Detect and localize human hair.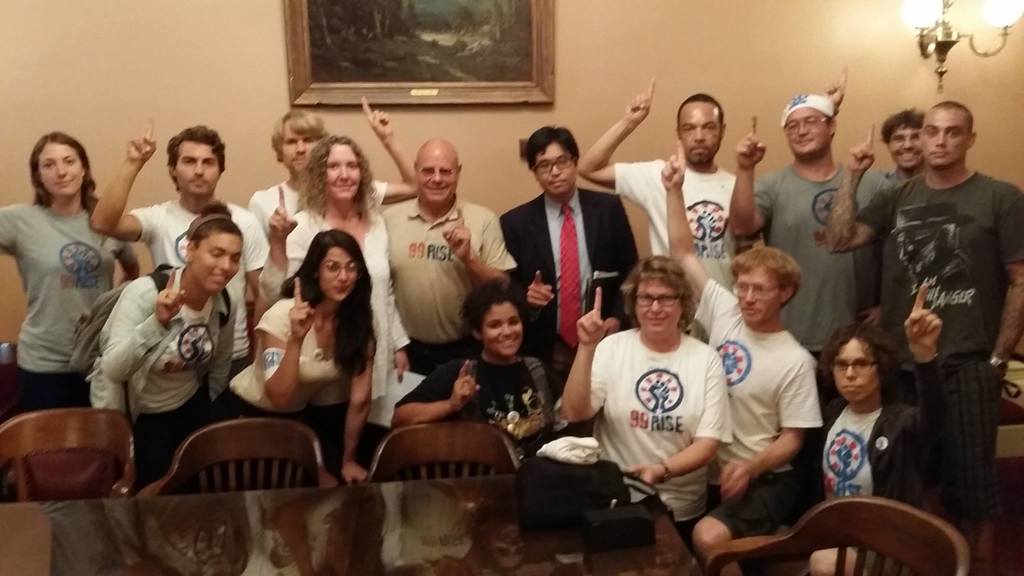
Localized at <box>265,109,324,161</box>.
